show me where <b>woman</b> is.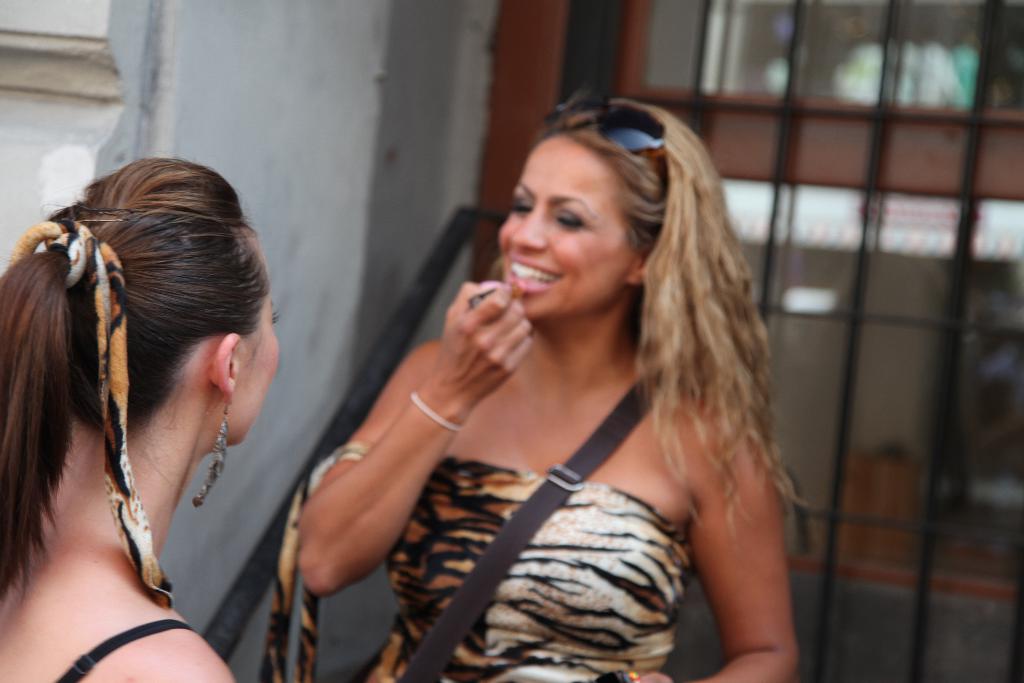
<b>woman</b> is at pyautogui.locateOnScreen(0, 147, 294, 682).
